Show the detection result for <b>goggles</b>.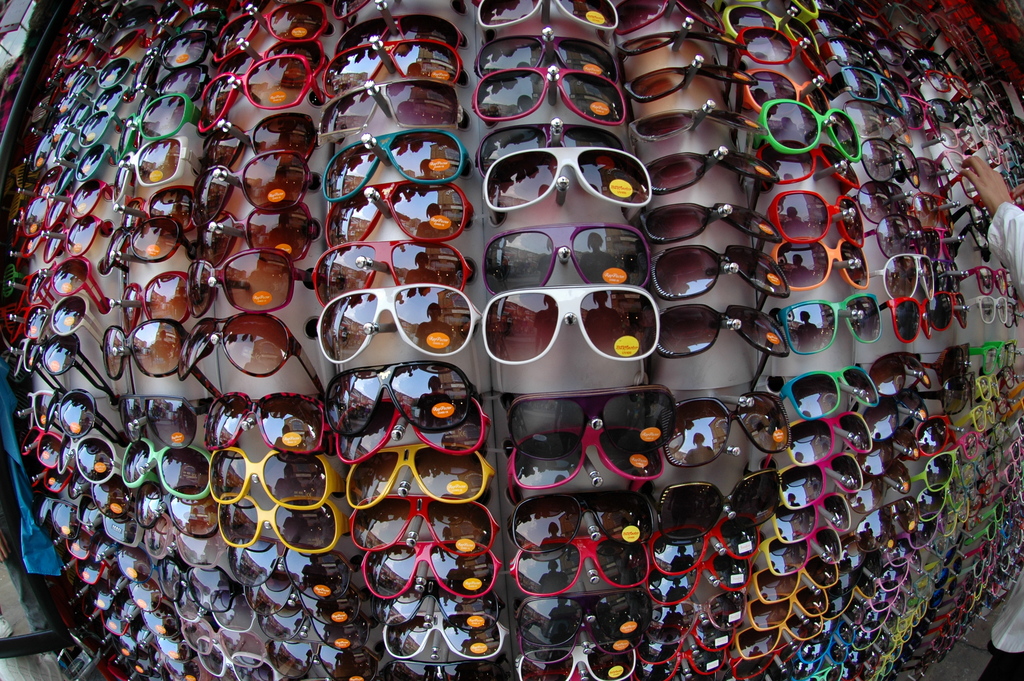
left=623, top=30, right=744, bottom=72.
